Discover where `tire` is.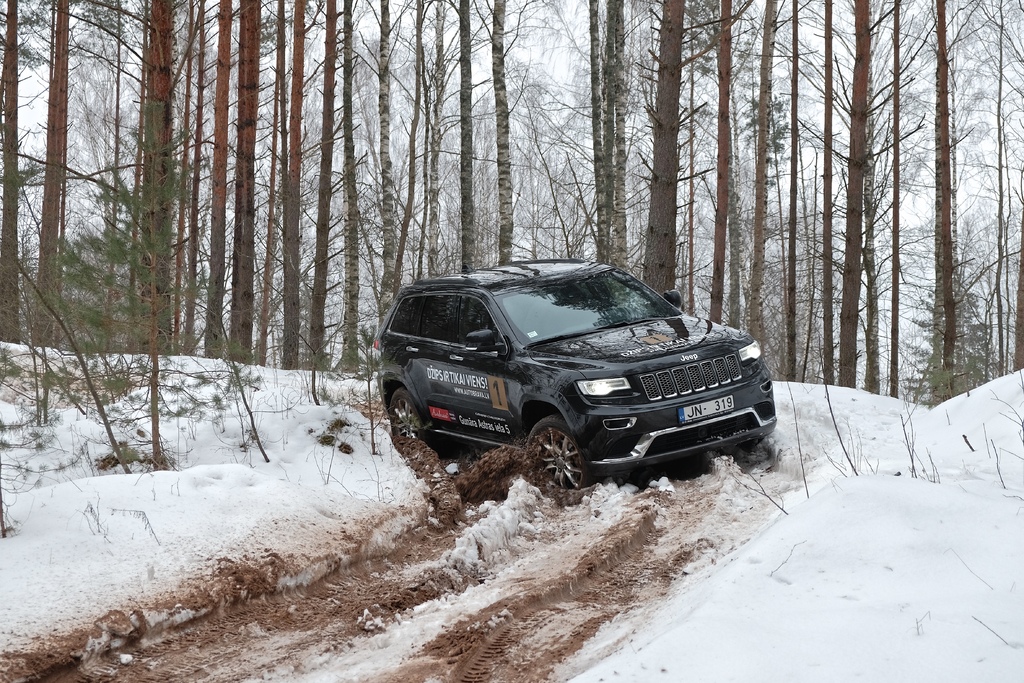
Discovered at <bbox>522, 419, 592, 487</bbox>.
